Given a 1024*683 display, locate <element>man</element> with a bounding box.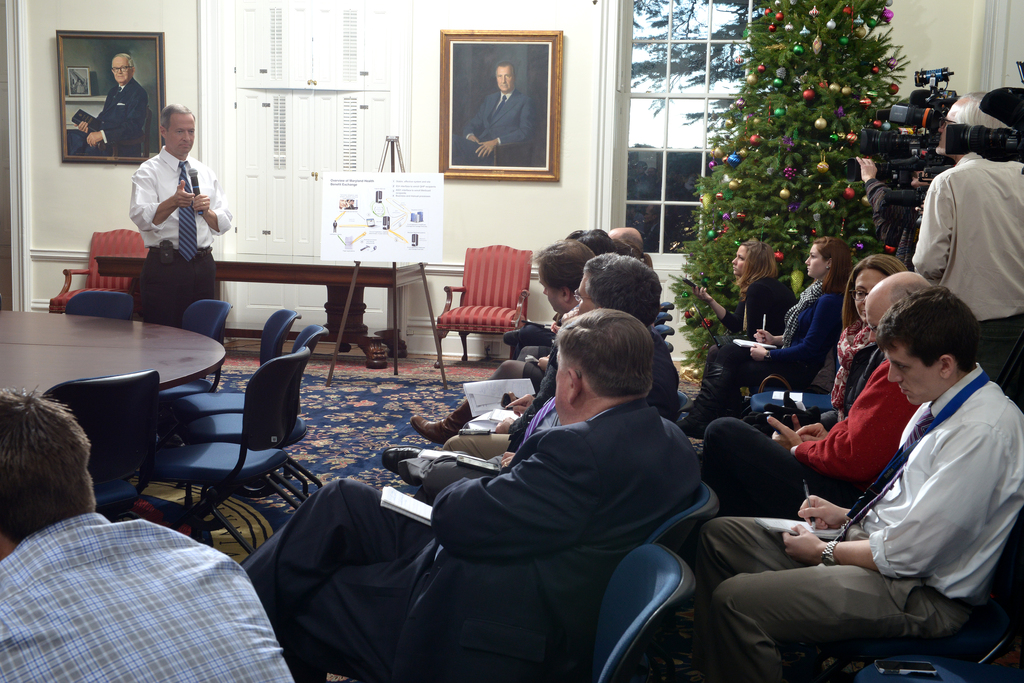
Located: [x1=696, y1=285, x2=1023, y2=682].
